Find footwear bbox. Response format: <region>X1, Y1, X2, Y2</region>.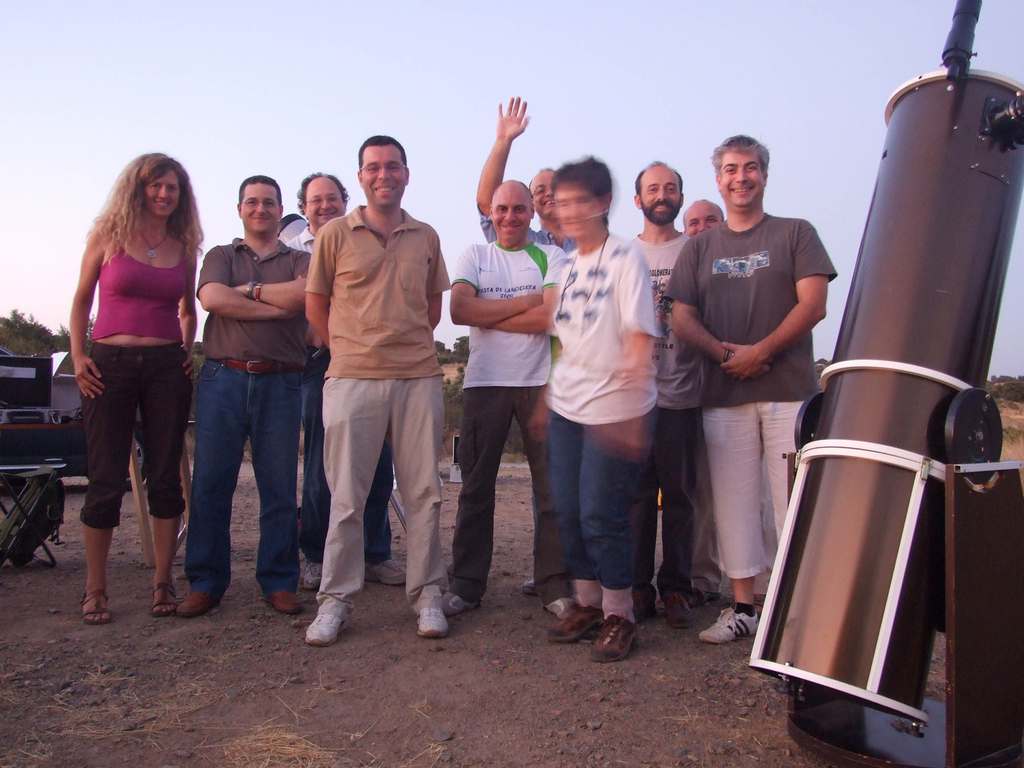
<region>690, 586, 723, 605</region>.
